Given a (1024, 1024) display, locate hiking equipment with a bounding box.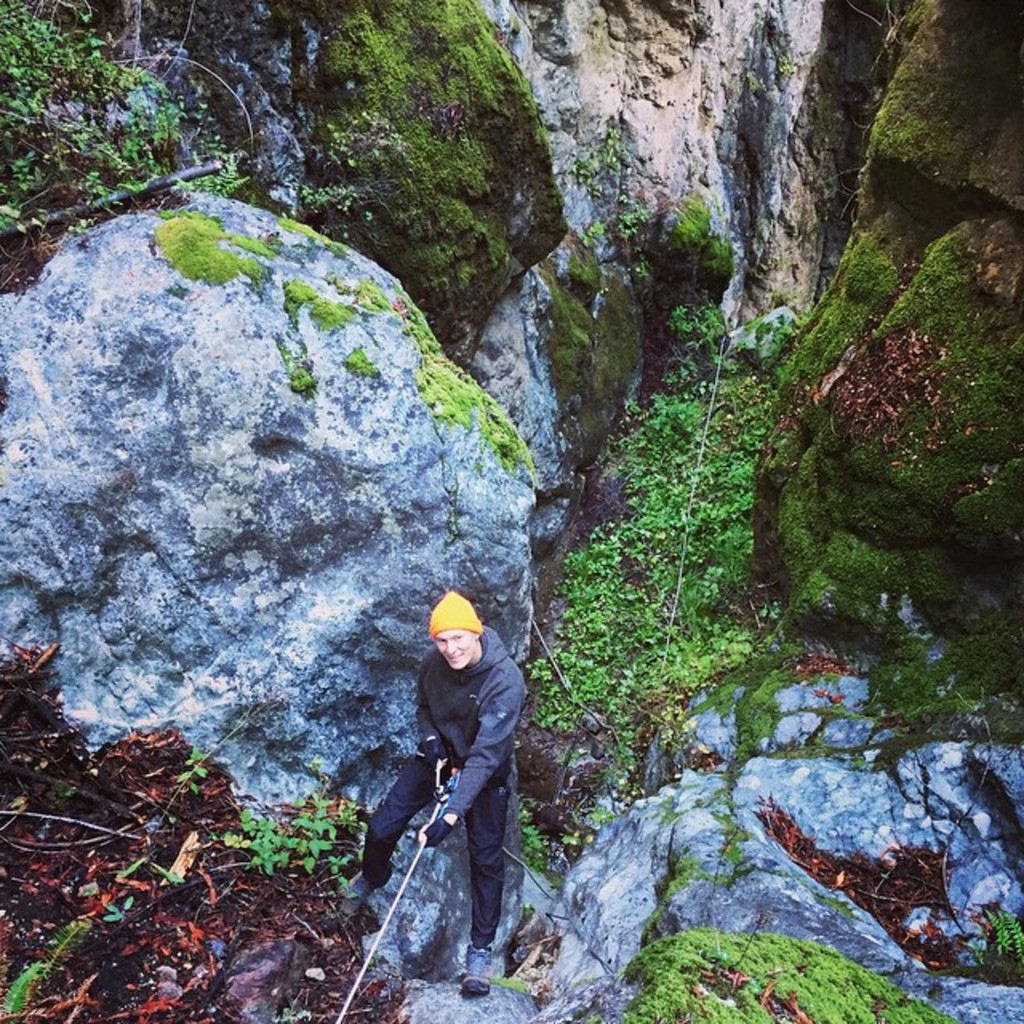
Located: bbox=(341, 862, 374, 907).
